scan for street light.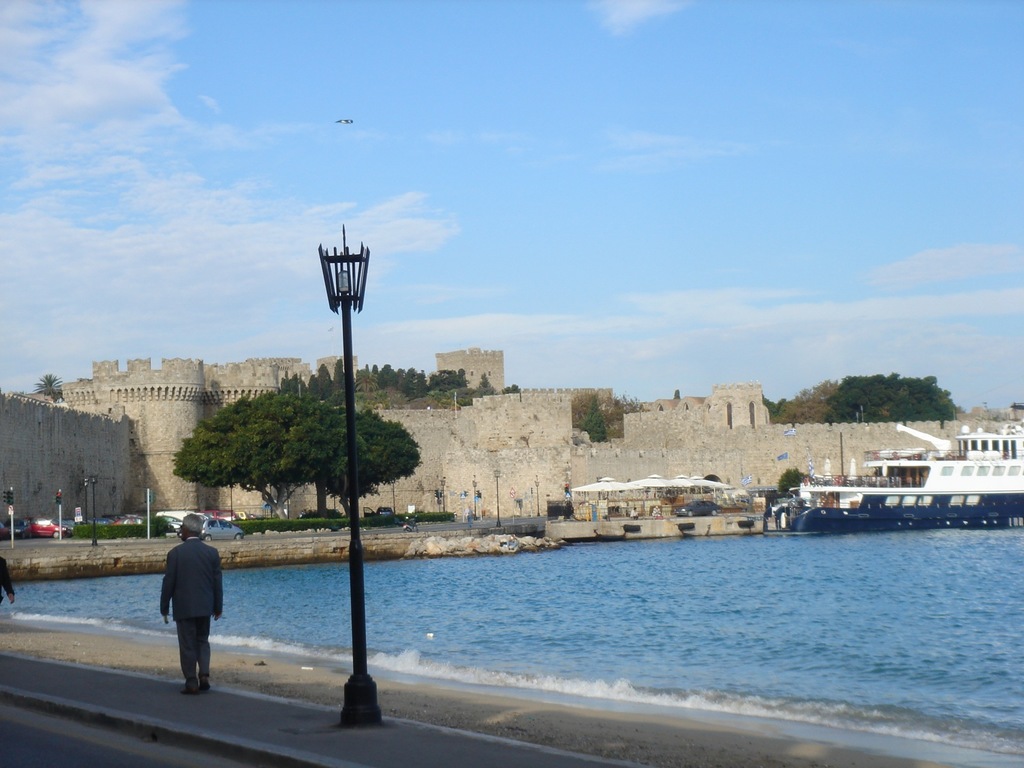
Scan result: Rect(83, 477, 88, 524).
